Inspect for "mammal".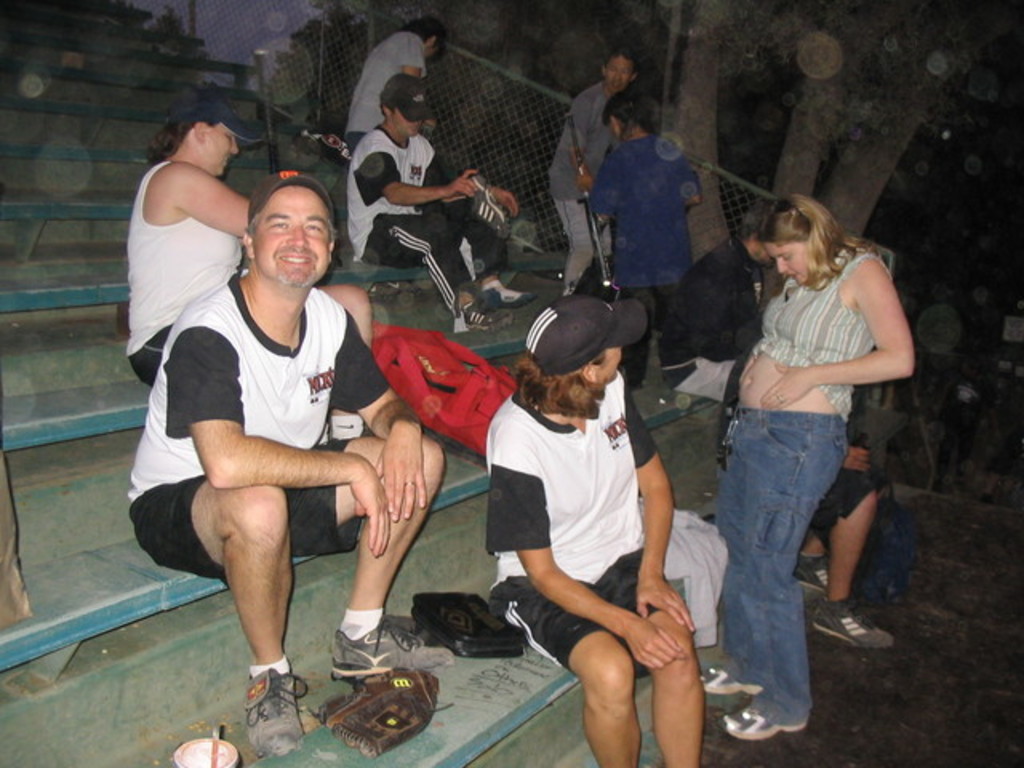
Inspection: bbox(342, 72, 542, 333).
